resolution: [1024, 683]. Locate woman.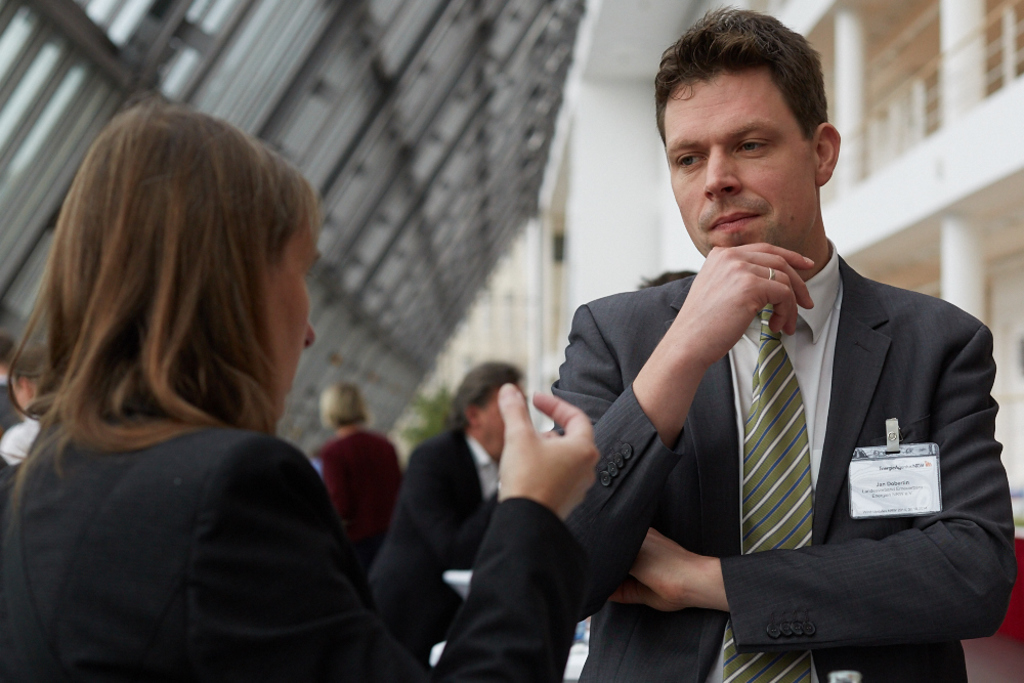
select_region(62, 114, 552, 652).
